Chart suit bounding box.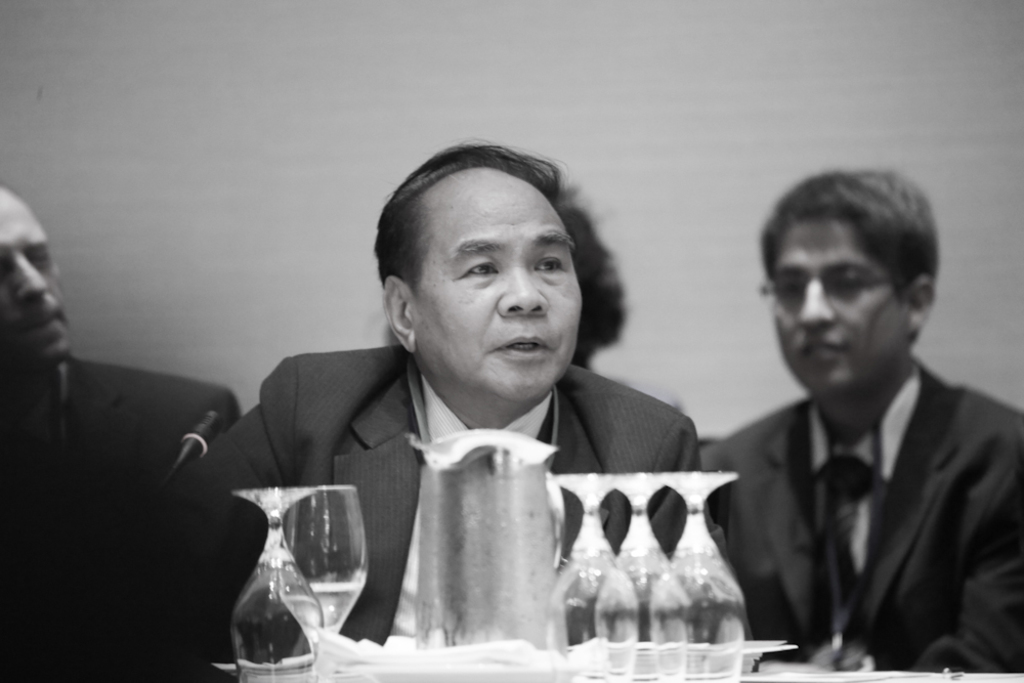
Charted: (0,352,237,469).
